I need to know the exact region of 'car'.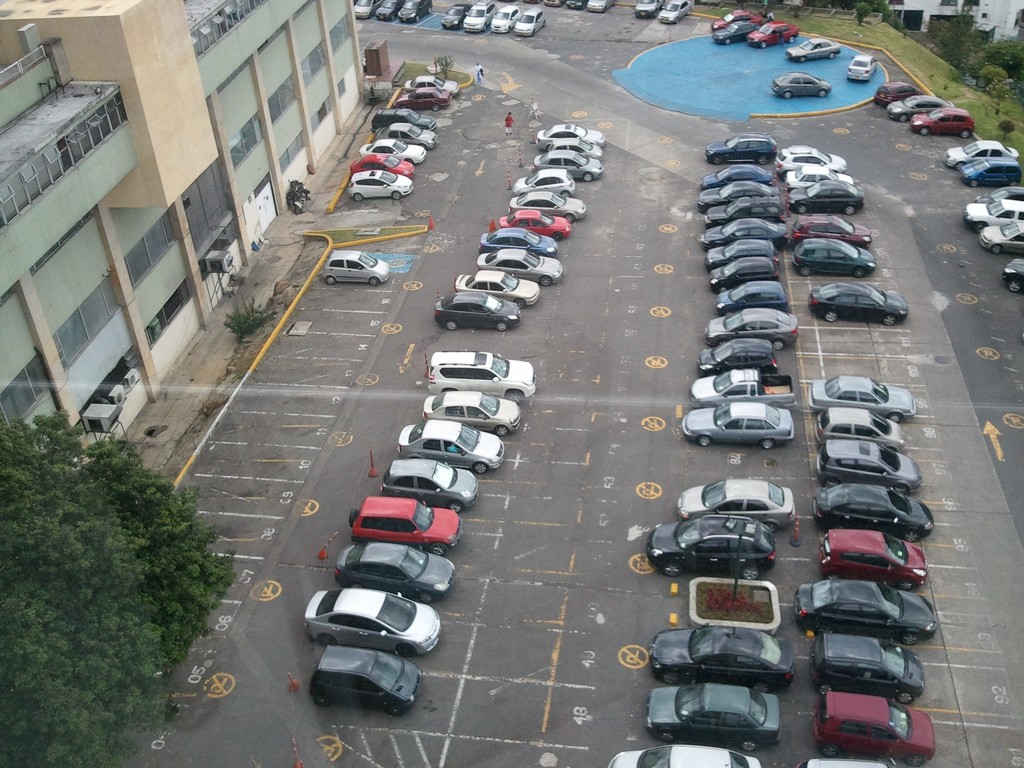
Region: x1=875, y1=79, x2=918, y2=104.
